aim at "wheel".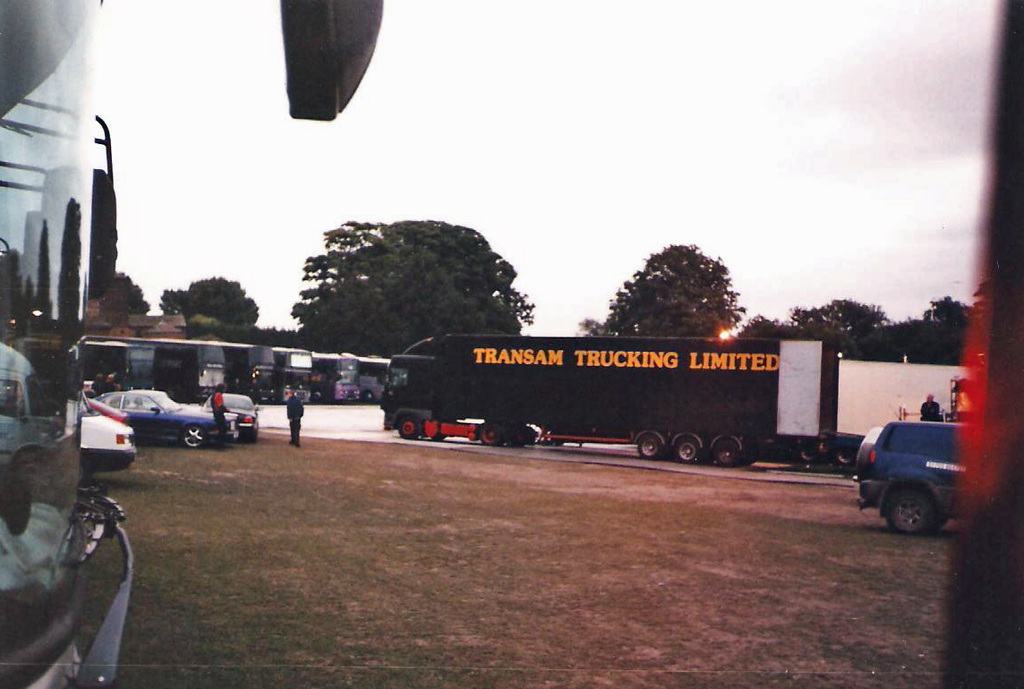
Aimed at x1=476, y1=420, x2=506, y2=450.
